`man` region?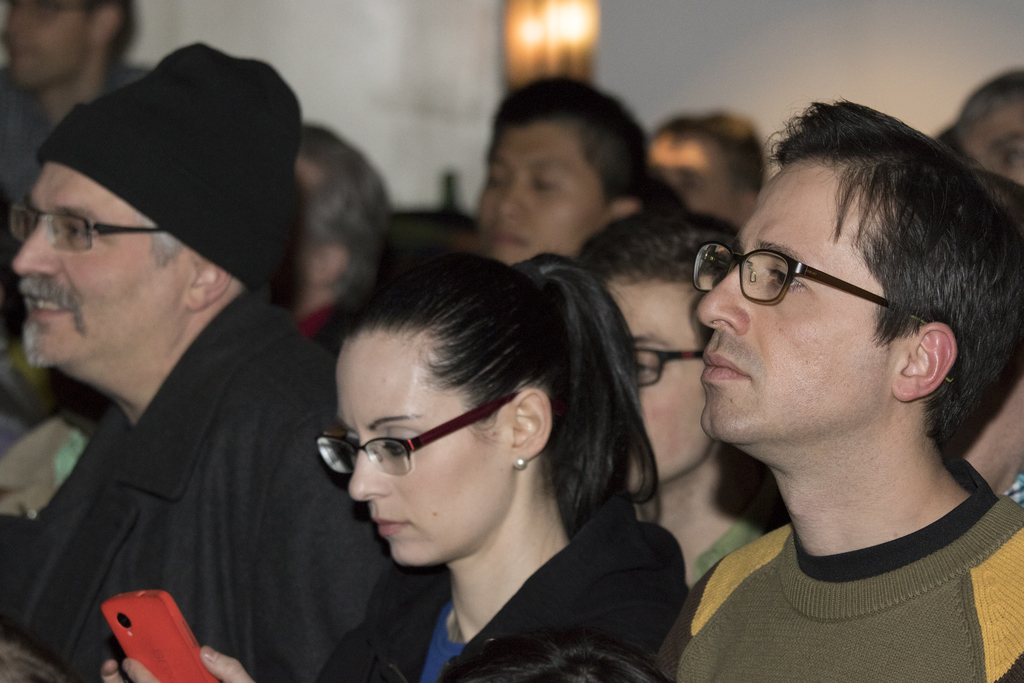
region(478, 76, 650, 264)
